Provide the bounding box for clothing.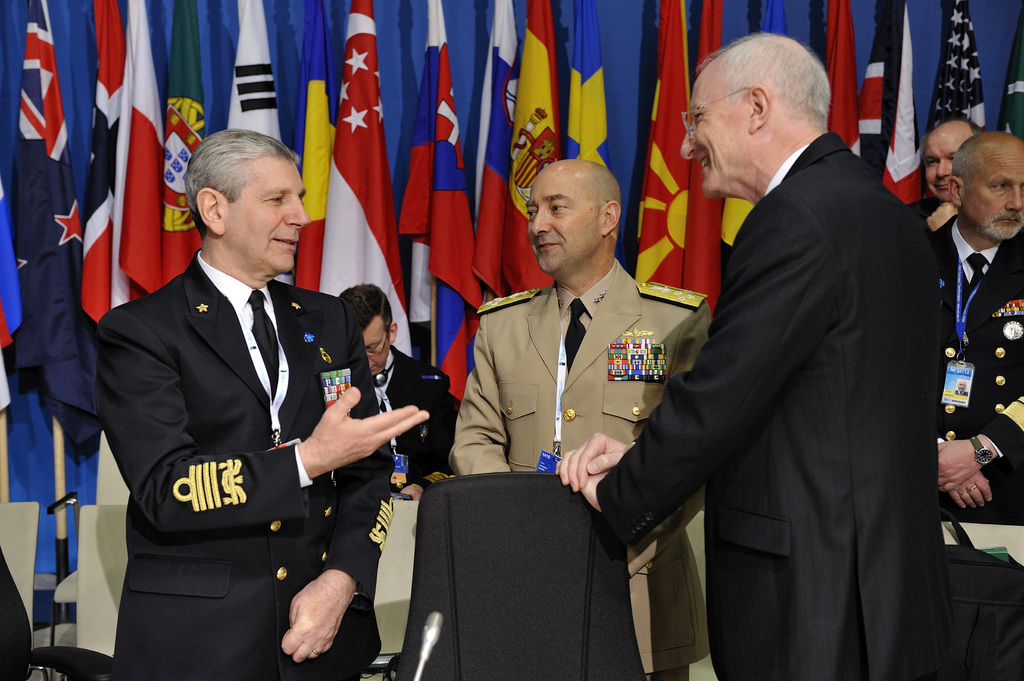
left=373, top=342, right=457, bottom=499.
